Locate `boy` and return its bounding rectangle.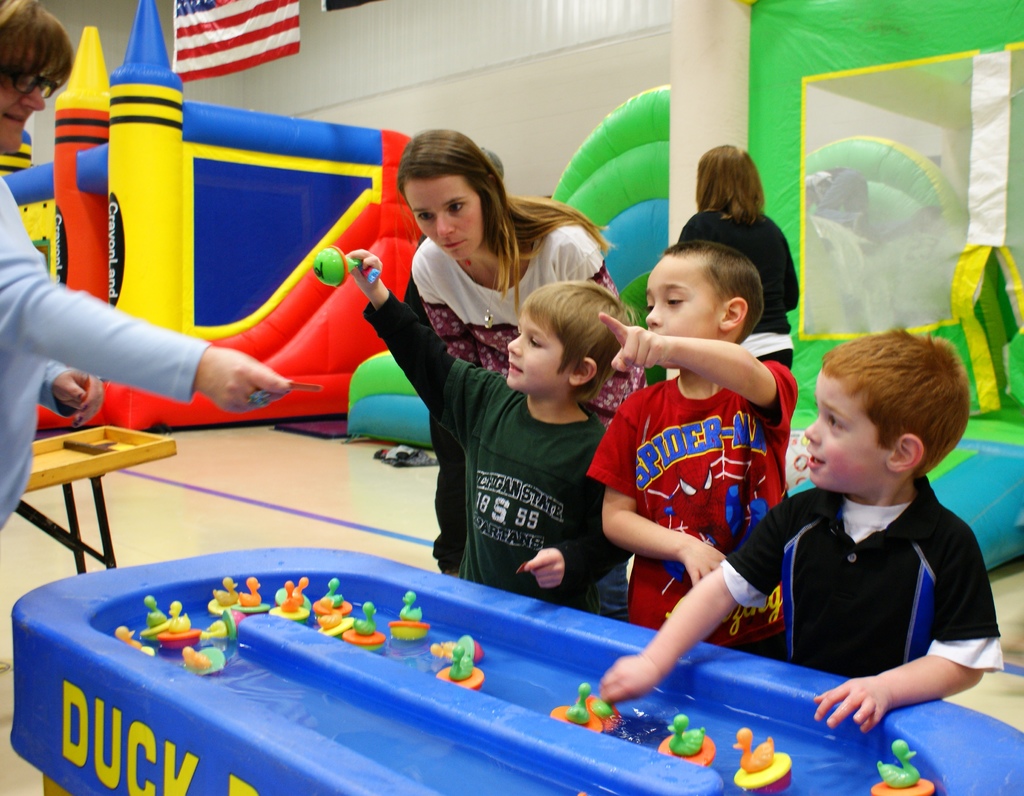
(587, 239, 798, 648).
